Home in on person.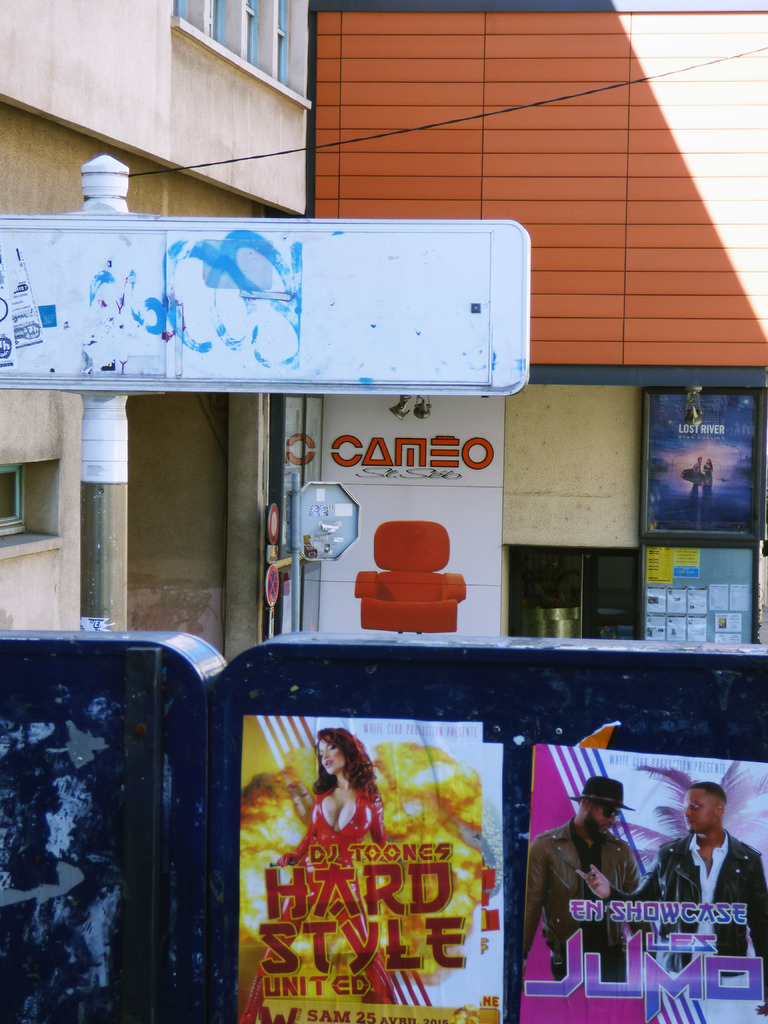
Homed in at <box>637,774,767,977</box>.
